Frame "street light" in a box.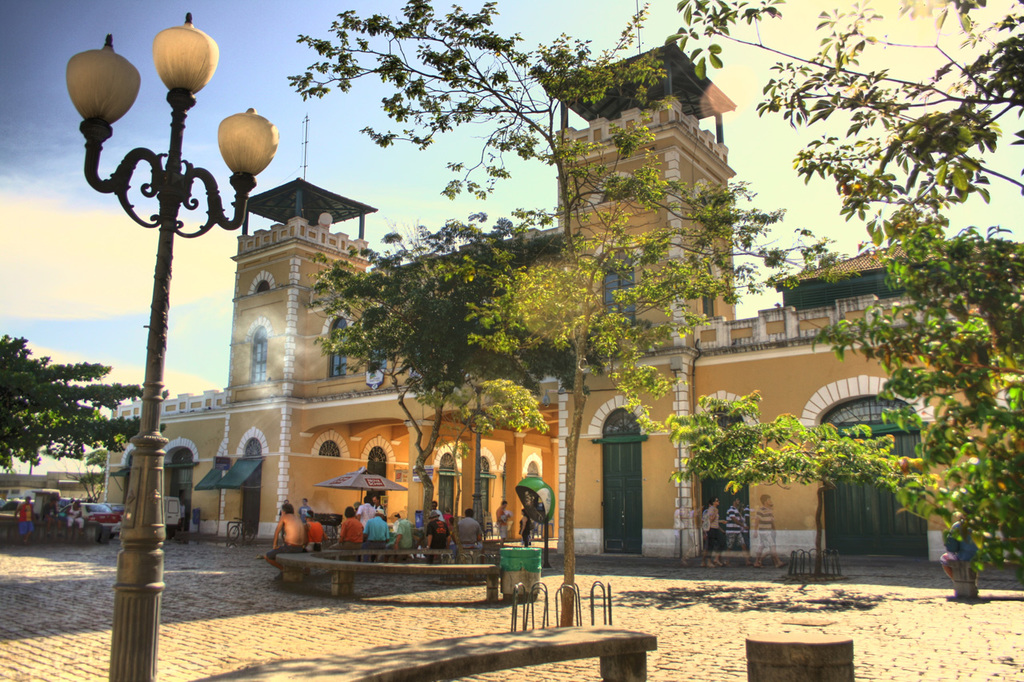
bbox=[61, 1, 259, 546].
